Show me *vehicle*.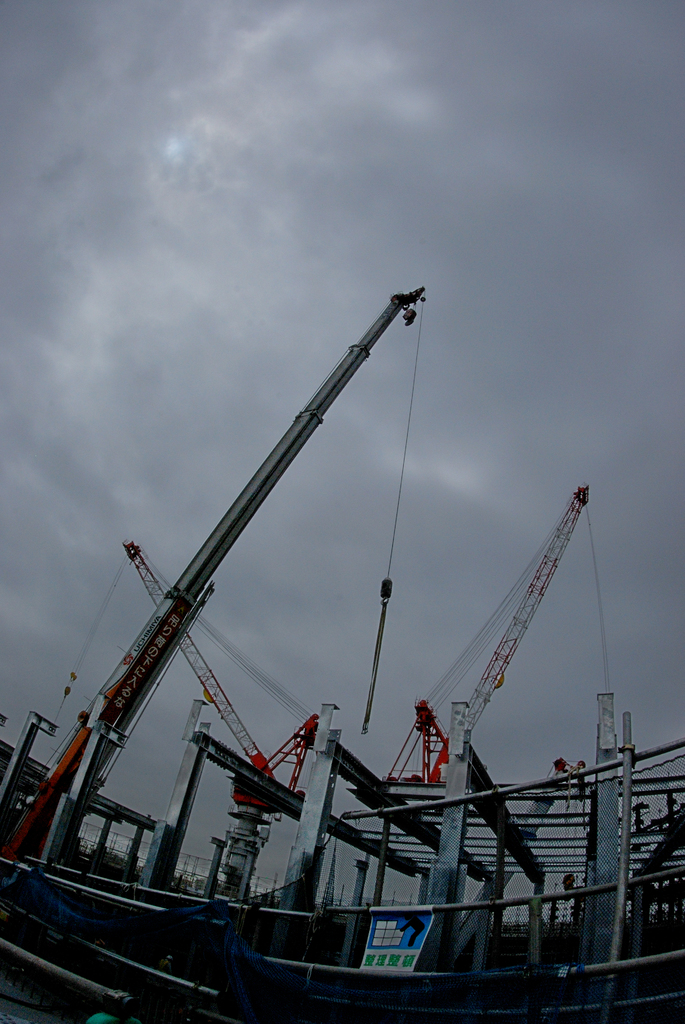
*vehicle* is here: <box>3,278,684,1023</box>.
